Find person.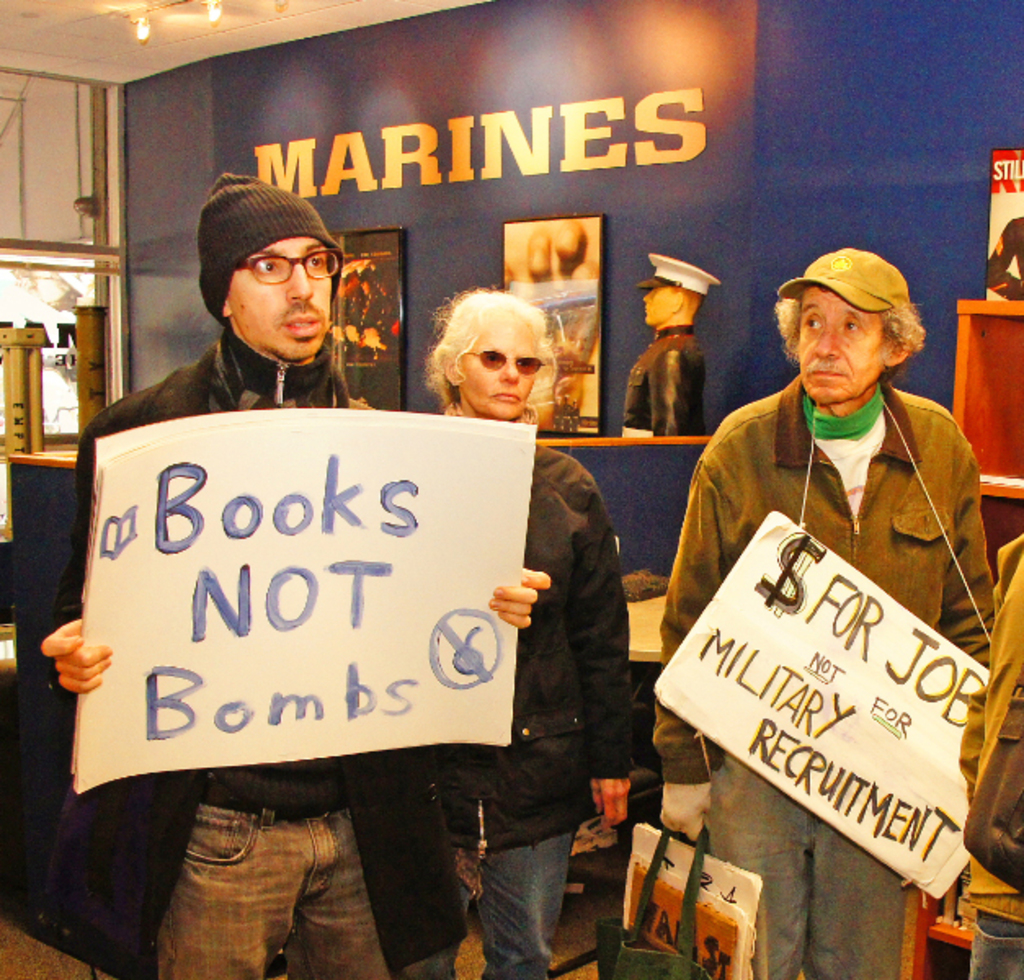
983, 212, 1022, 302.
